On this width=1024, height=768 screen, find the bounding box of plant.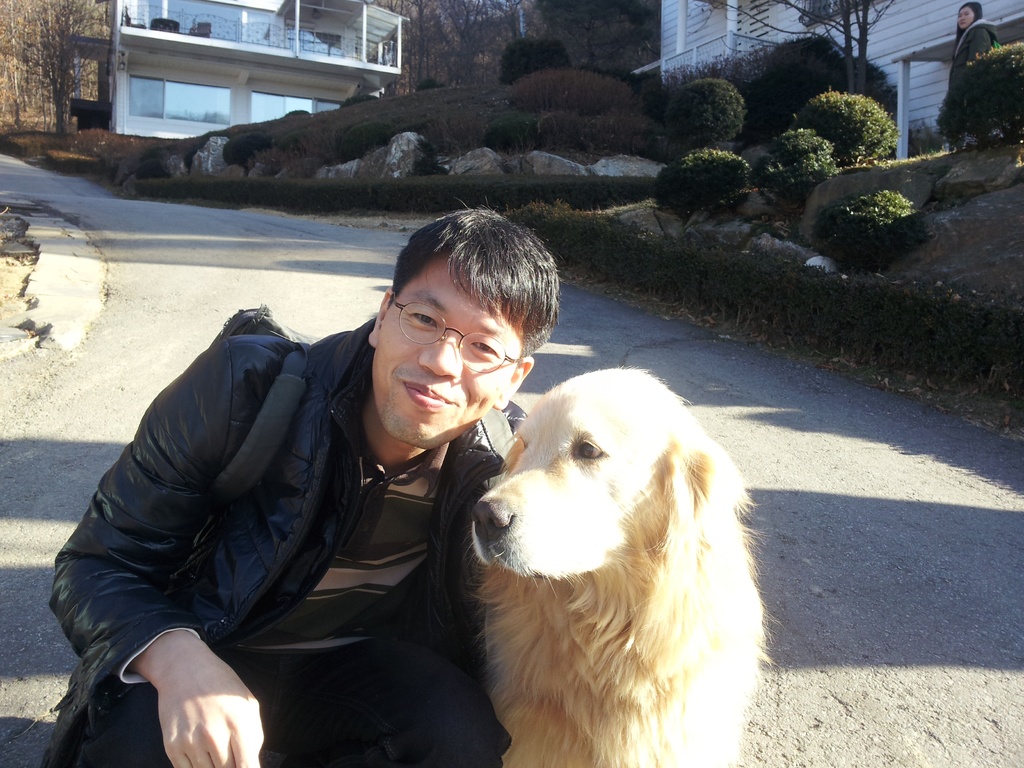
Bounding box: (left=812, top=185, right=932, bottom=271).
